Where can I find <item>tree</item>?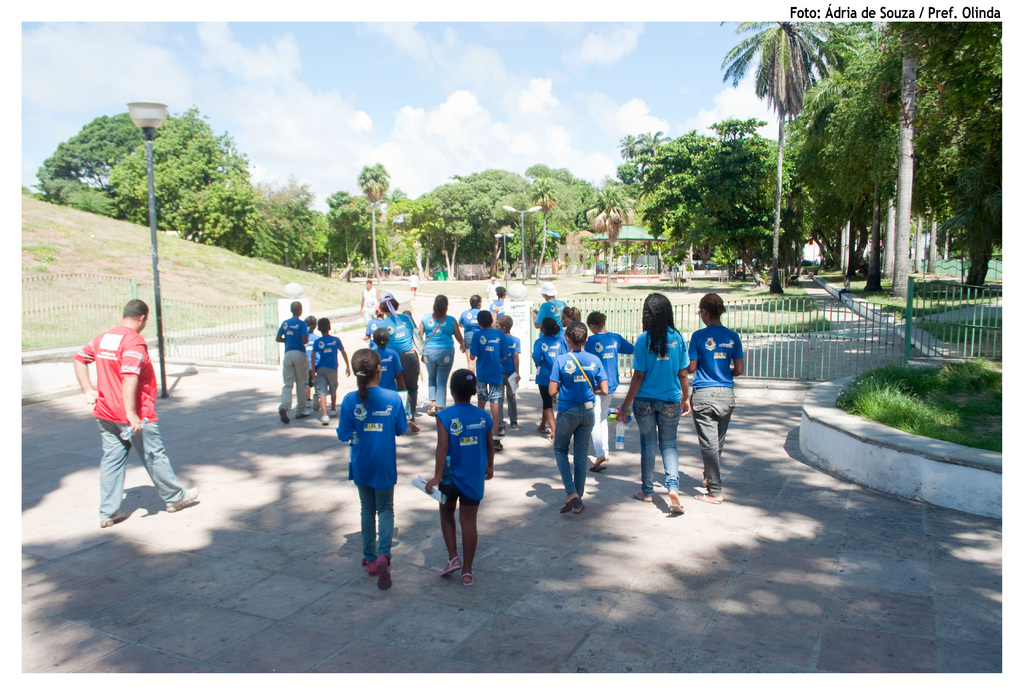
You can find it at (left=353, top=152, right=392, bottom=285).
